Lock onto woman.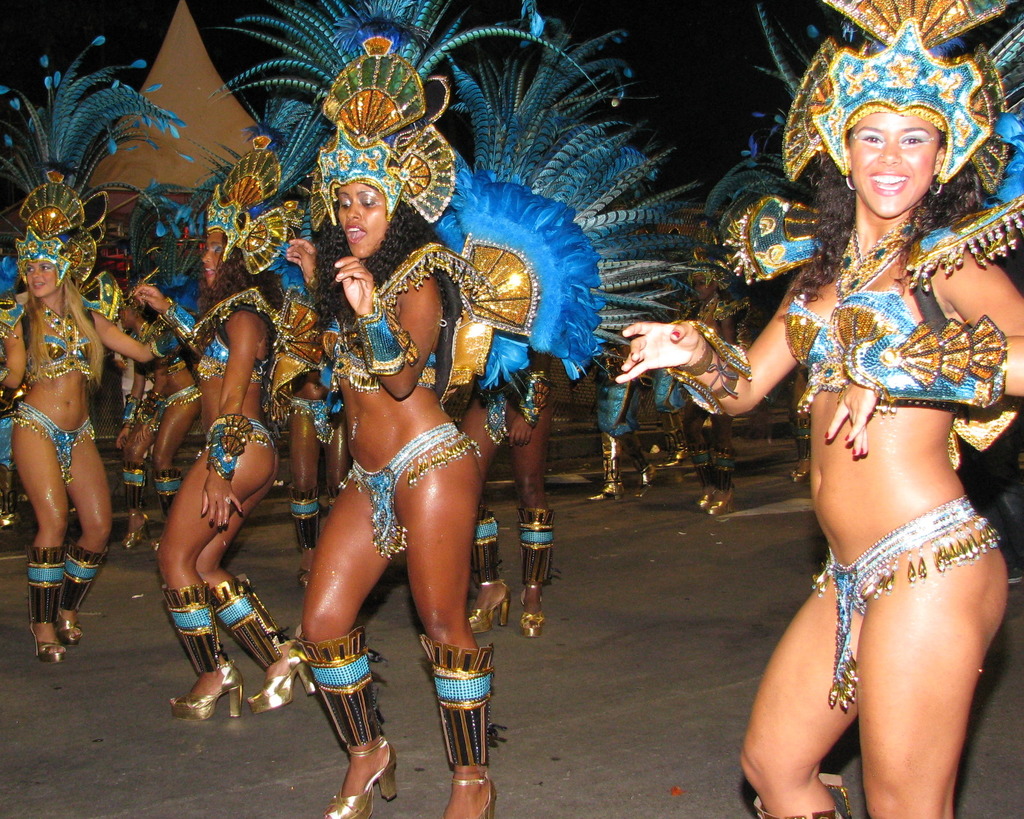
Locked: left=610, top=0, right=1023, bottom=818.
